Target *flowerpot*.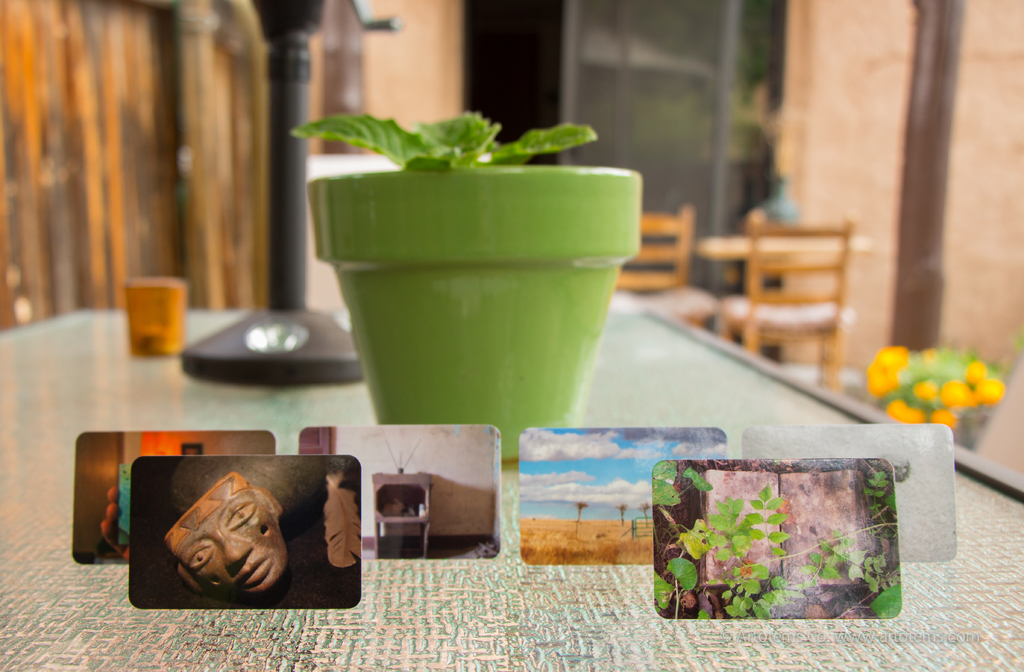
Target region: {"left": 304, "top": 167, "right": 643, "bottom": 463}.
